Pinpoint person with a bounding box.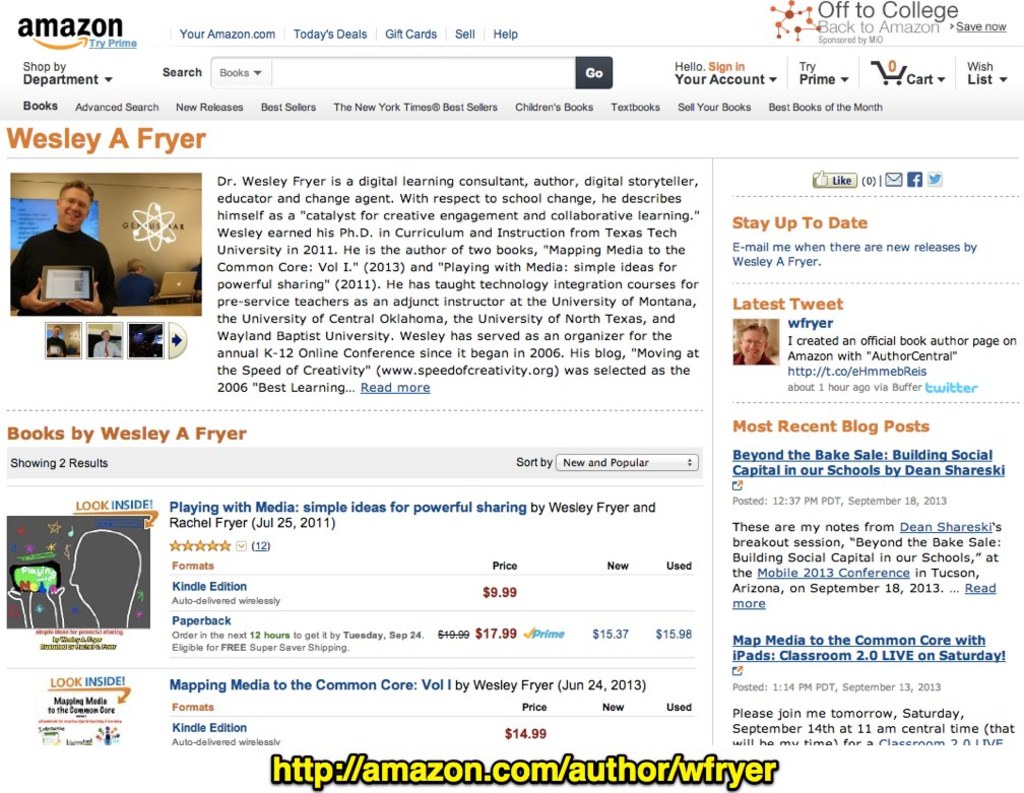
Rect(20, 193, 112, 312).
